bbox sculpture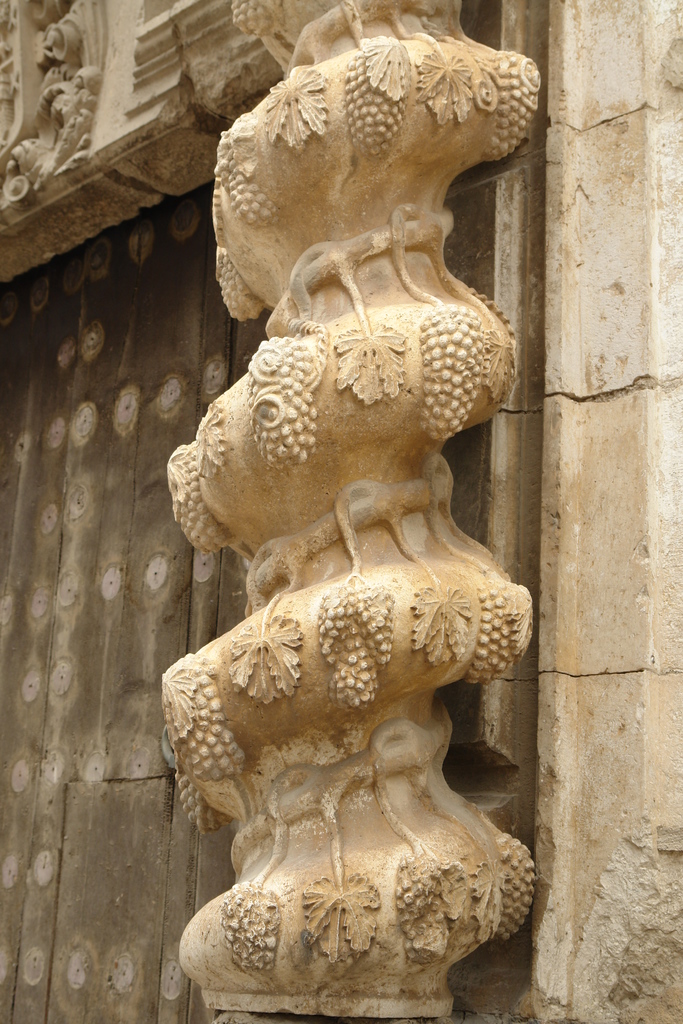
box=[183, 31, 556, 544]
